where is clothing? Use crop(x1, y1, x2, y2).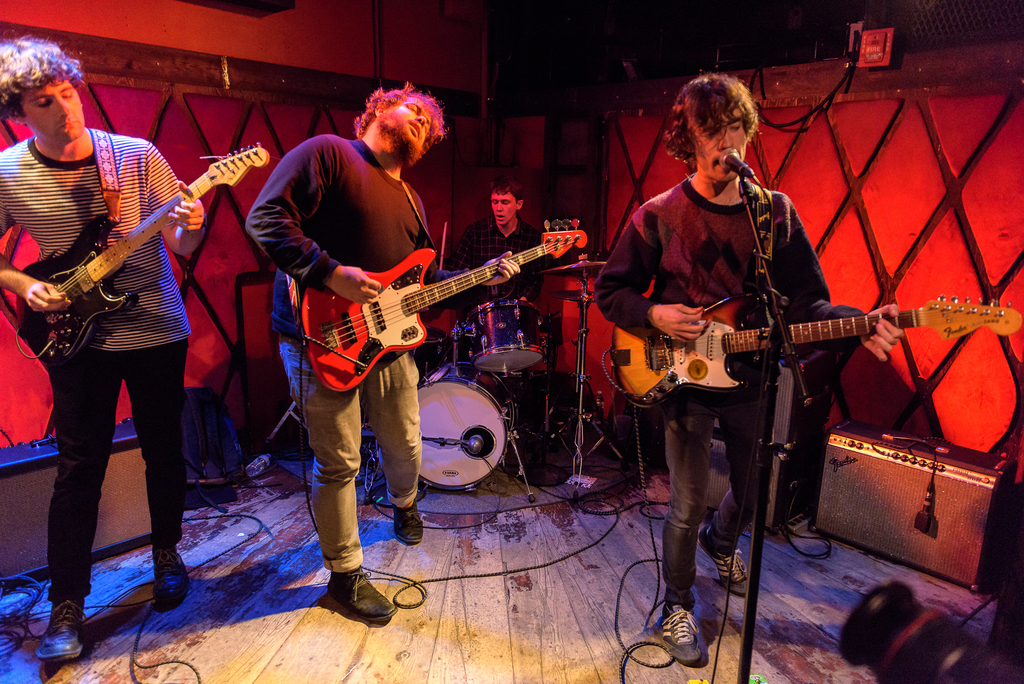
crop(246, 134, 424, 573).
